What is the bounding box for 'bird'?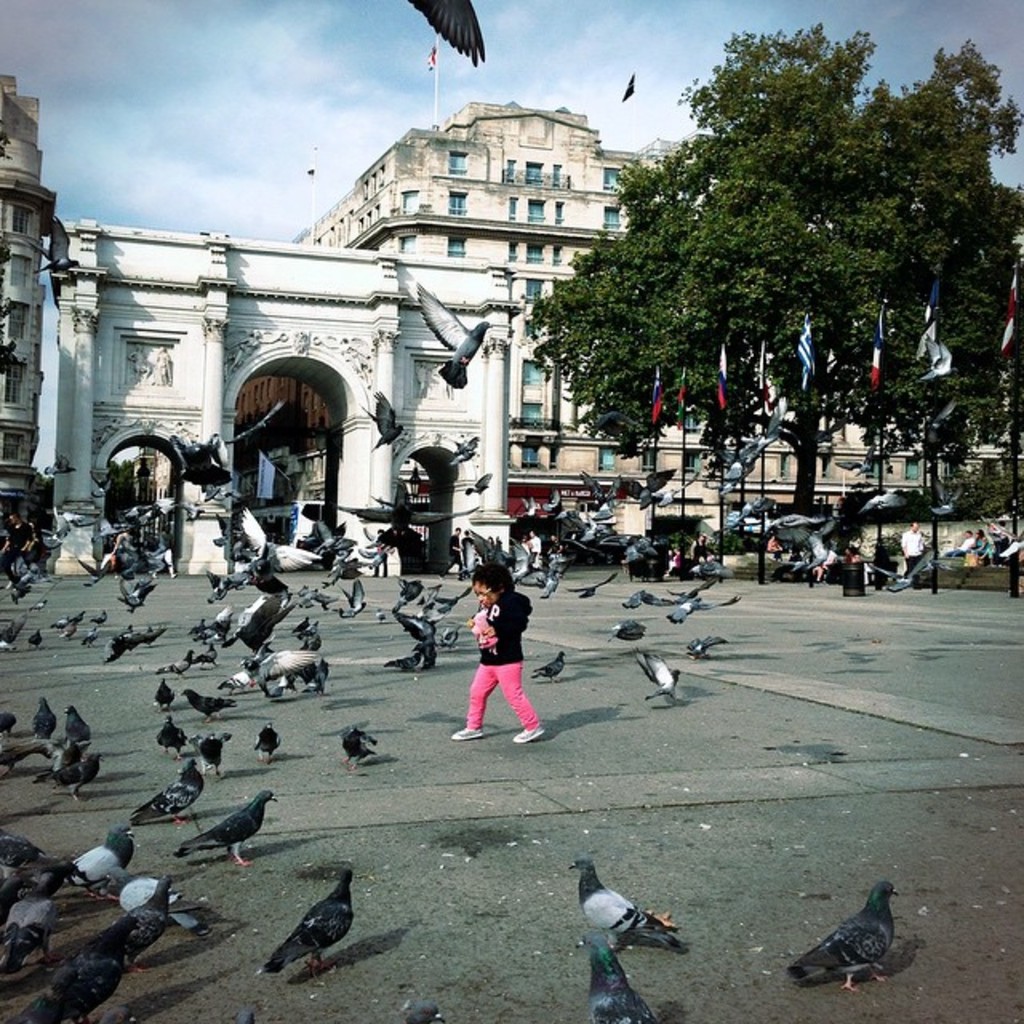
(left=0, top=714, right=19, bottom=736).
